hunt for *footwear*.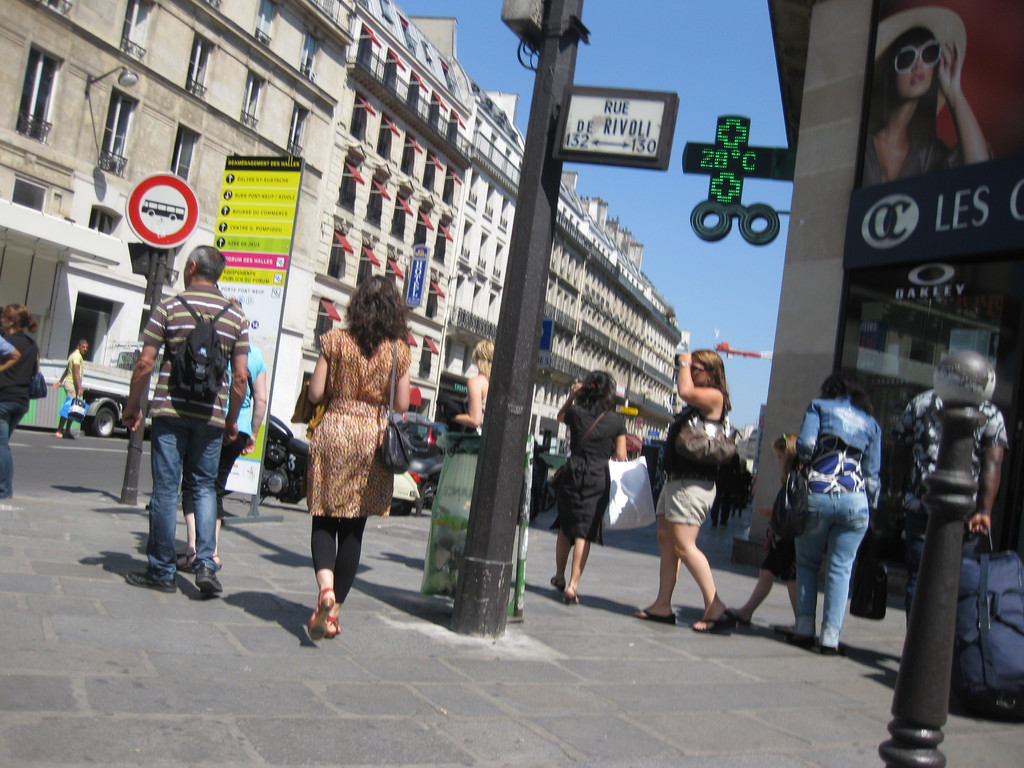
Hunted down at [694,618,728,627].
